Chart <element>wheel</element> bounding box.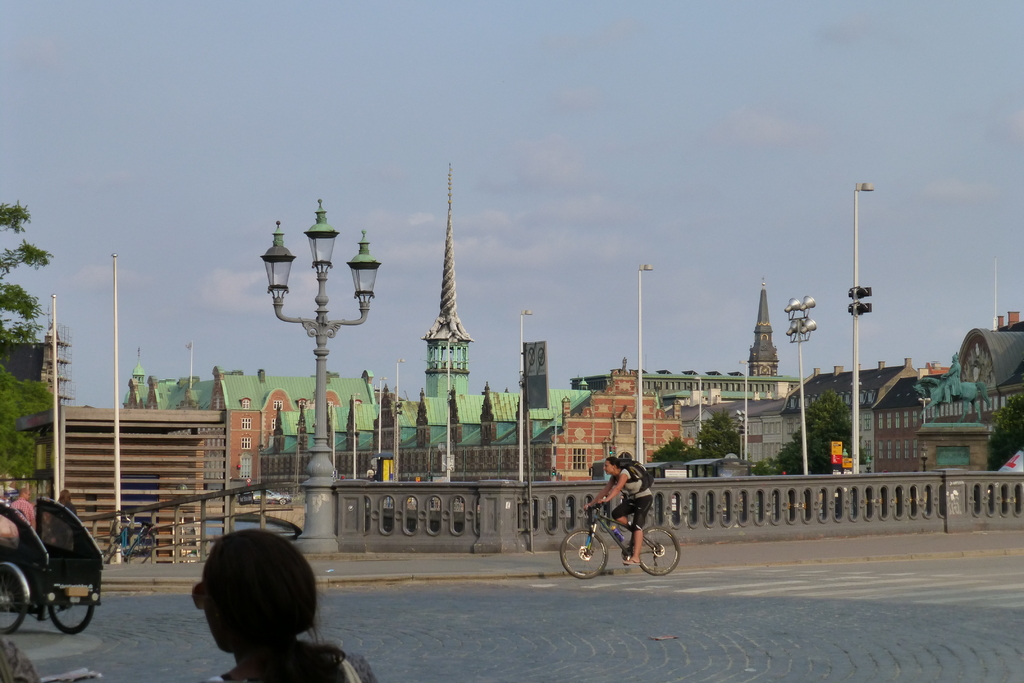
Charted: 127 533 155 566.
